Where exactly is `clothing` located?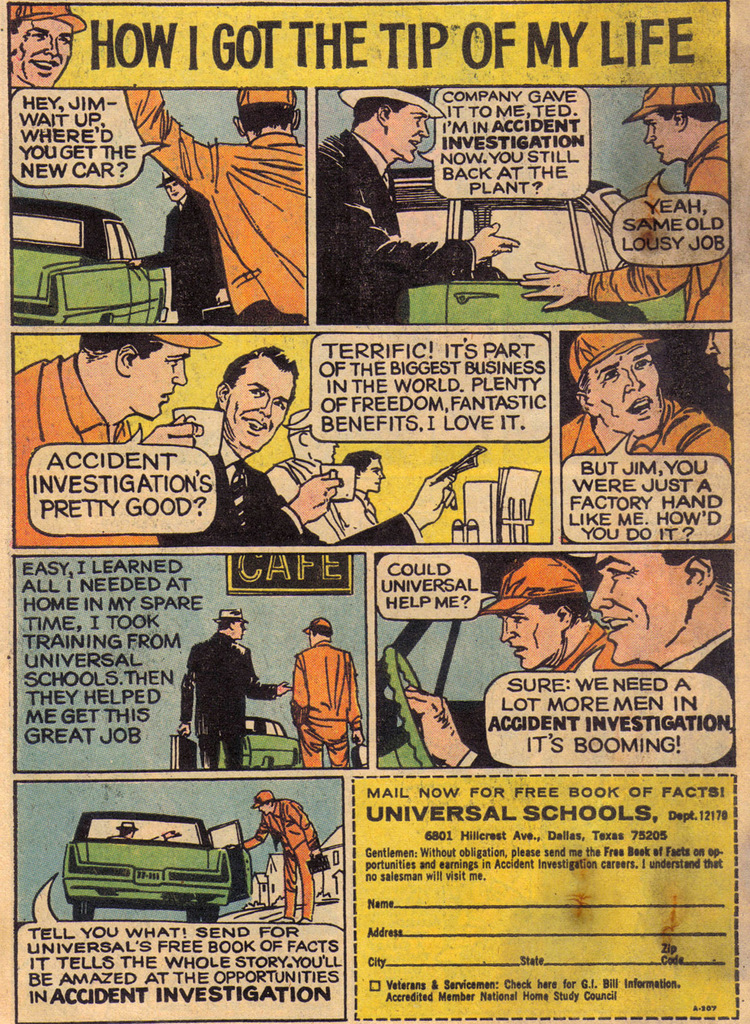
Its bounding box is bbox=[15, 353, 156, 554].
